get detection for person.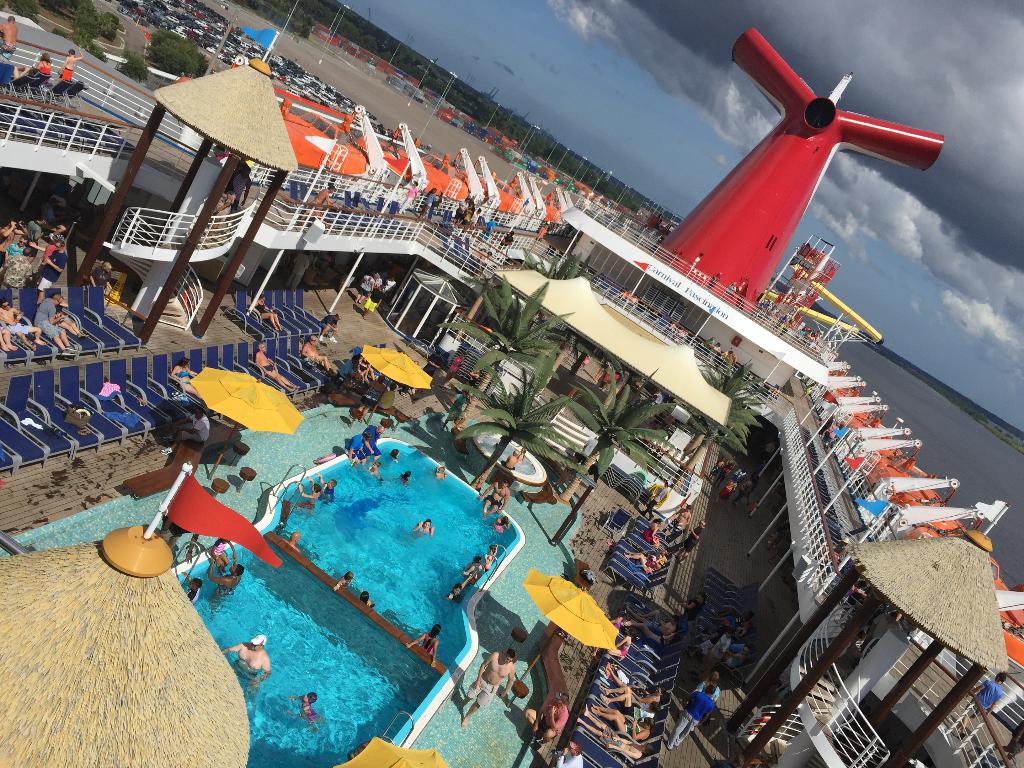
Detection: detection(666, 317, 680, 336).
